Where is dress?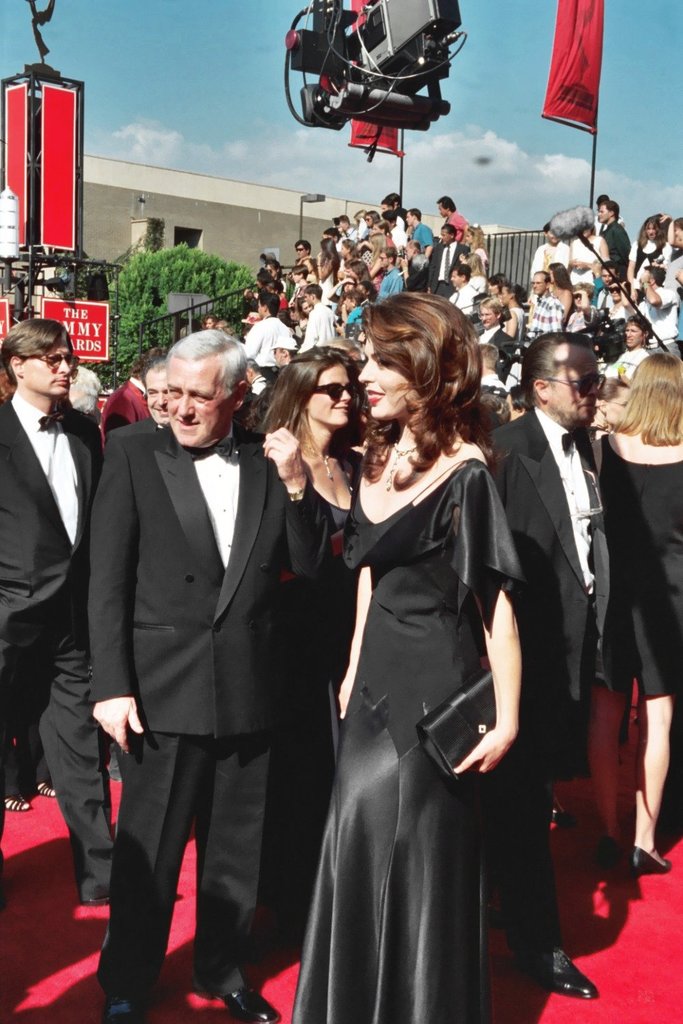
pyautogui.locateOnScreen(257, 461, 353, 911).
